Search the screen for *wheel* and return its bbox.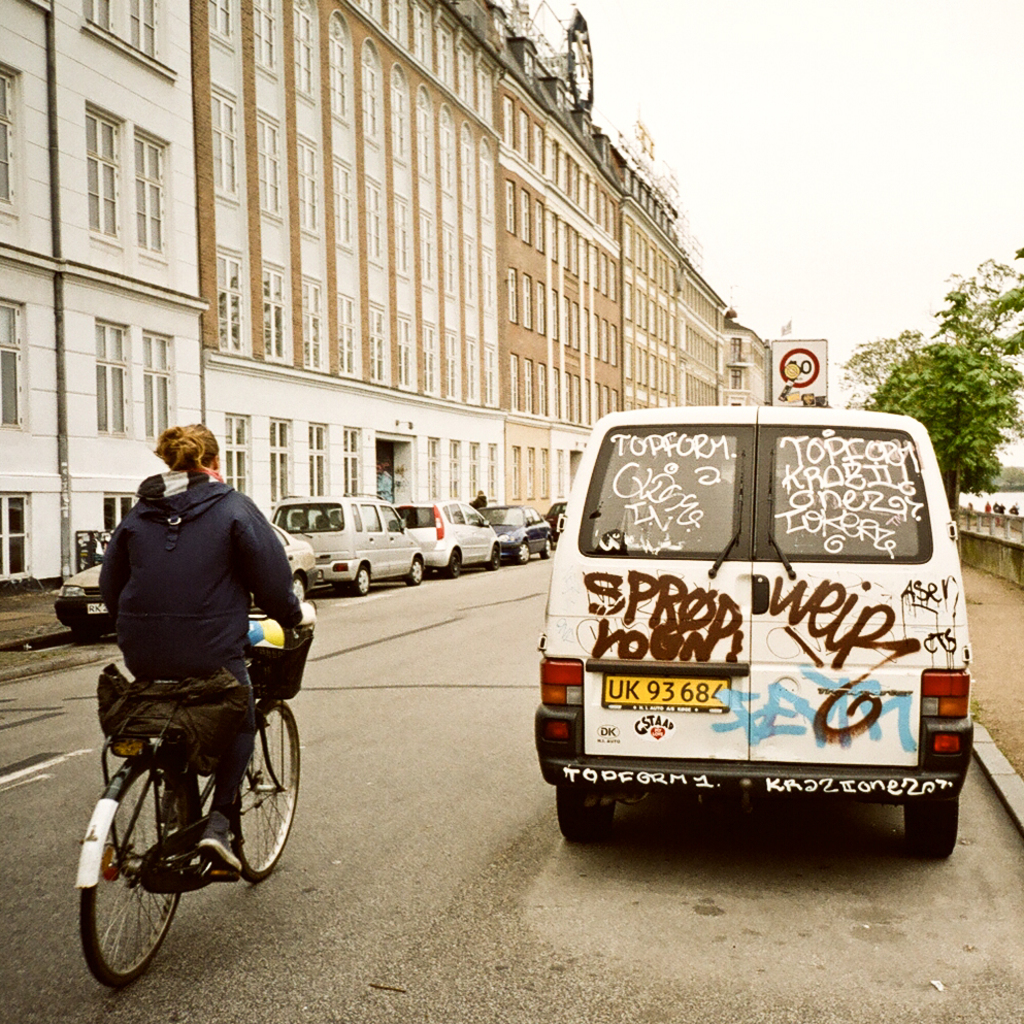
Found: detection(517, 541, 526, 563).
